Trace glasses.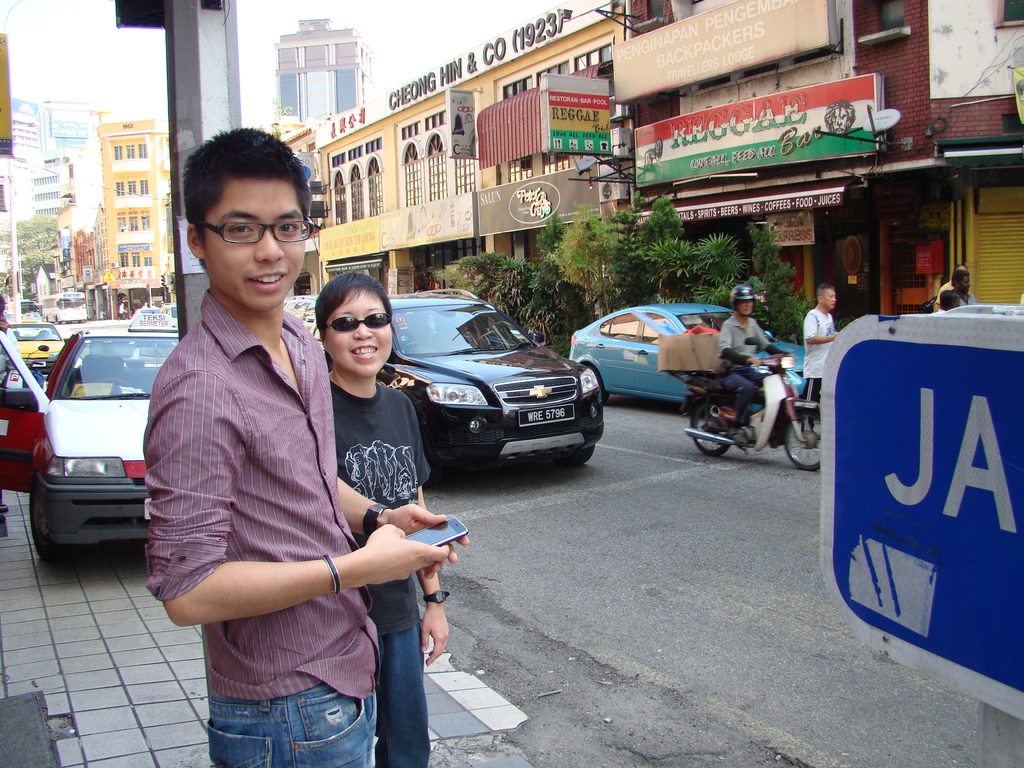
Traced to (321, 311, 394, 338).
